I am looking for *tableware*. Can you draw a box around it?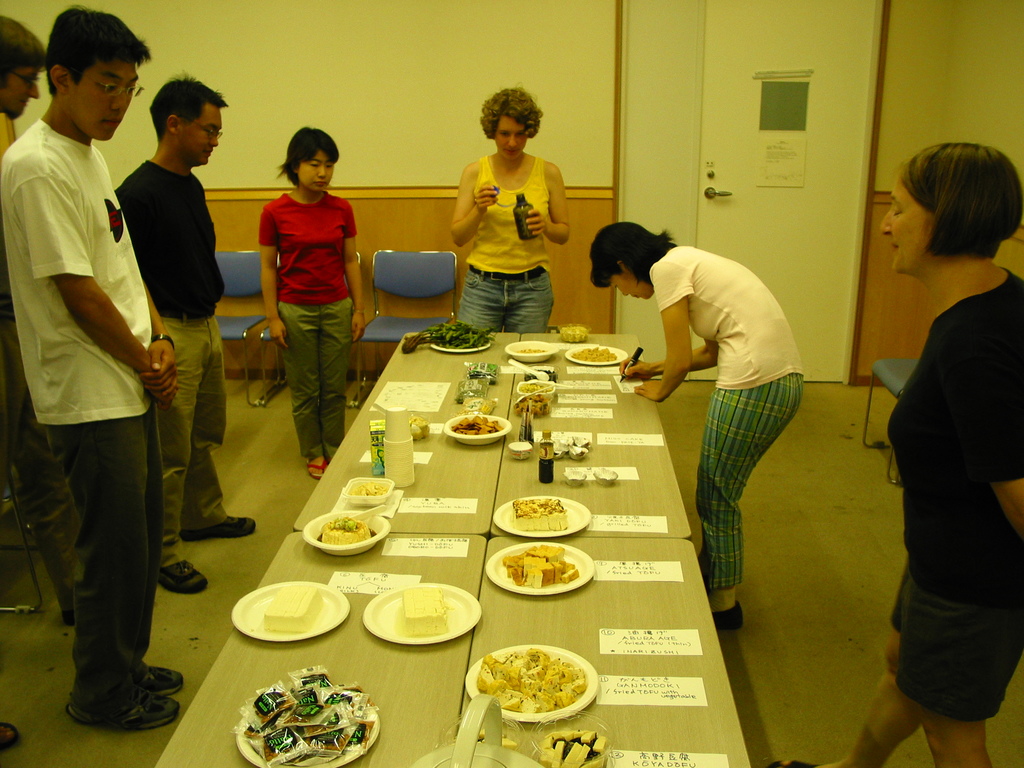
Sure, the bounding box is region(230, 580, 349, 648).
